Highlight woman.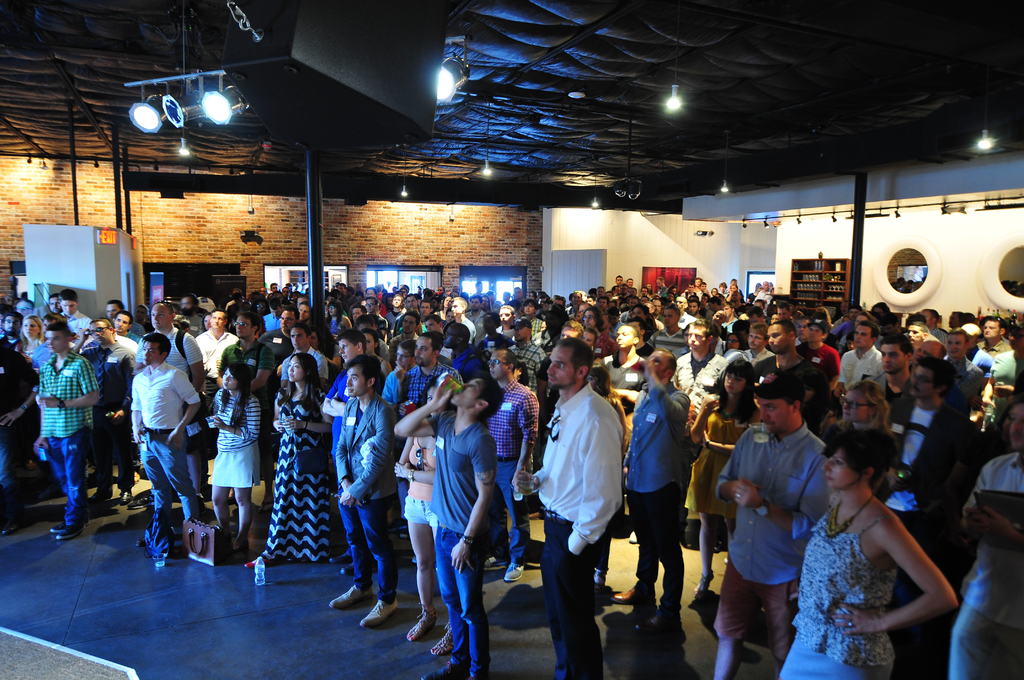
Highlighted region: (left=799, top=397, right=968, bottom=671).
